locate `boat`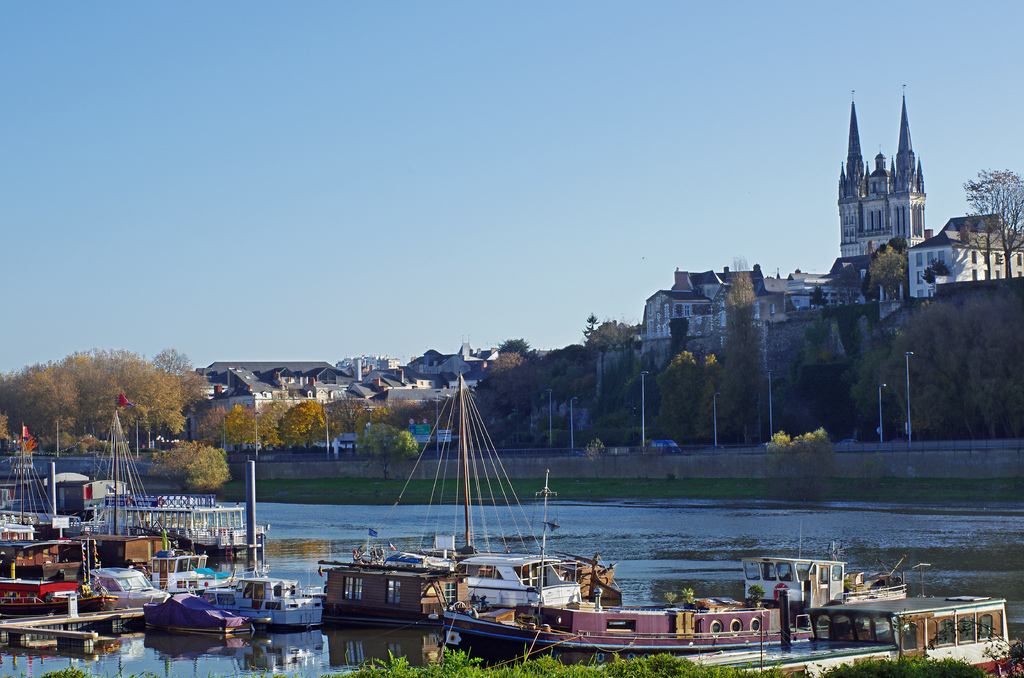
{"x1": 156, "y1": 563, "x2": 252, "y2": 593}
